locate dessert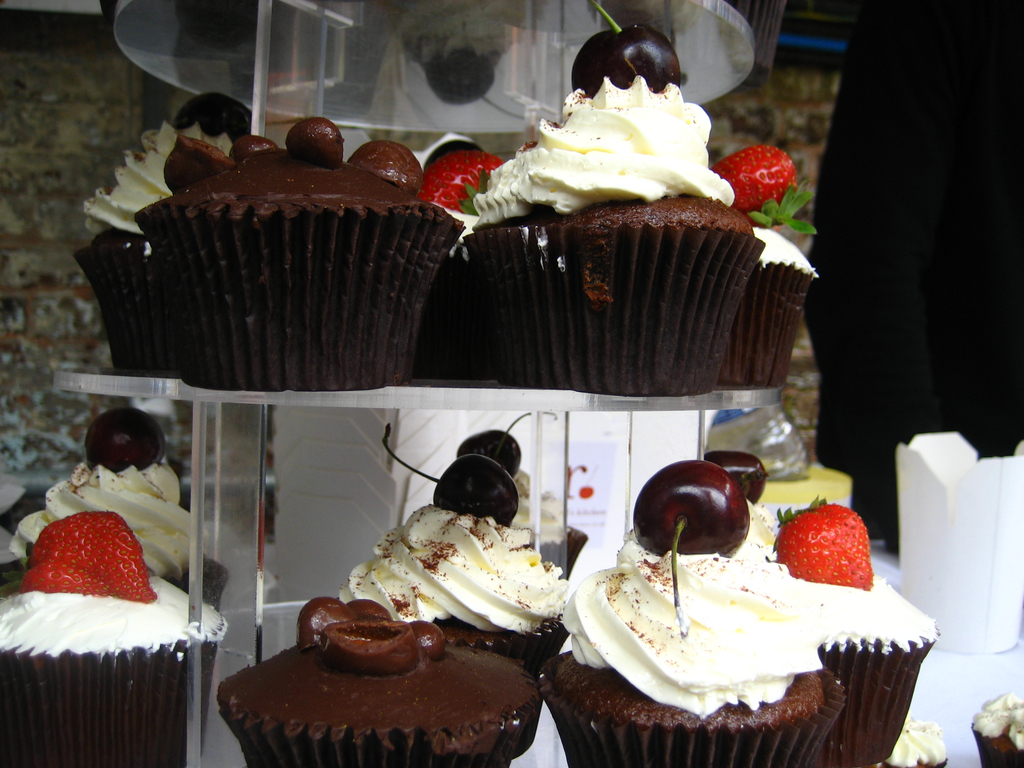
rect(537, 459, 846, 767)
